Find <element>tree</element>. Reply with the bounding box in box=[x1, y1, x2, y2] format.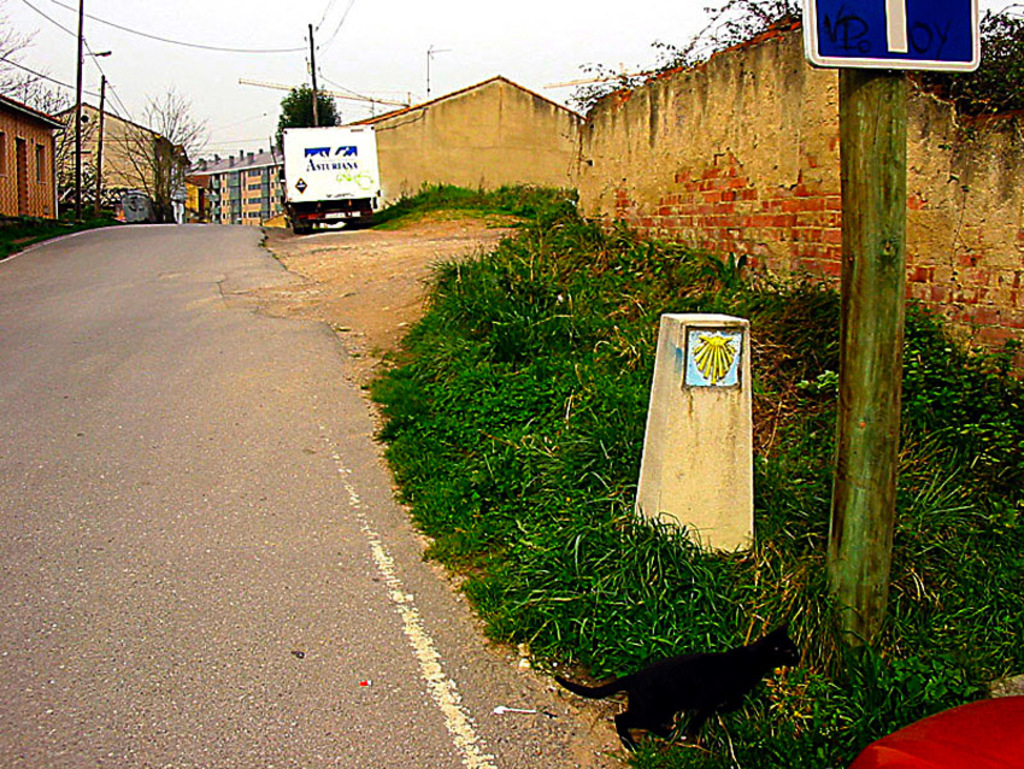
box=[101, 81, 212, 221].
